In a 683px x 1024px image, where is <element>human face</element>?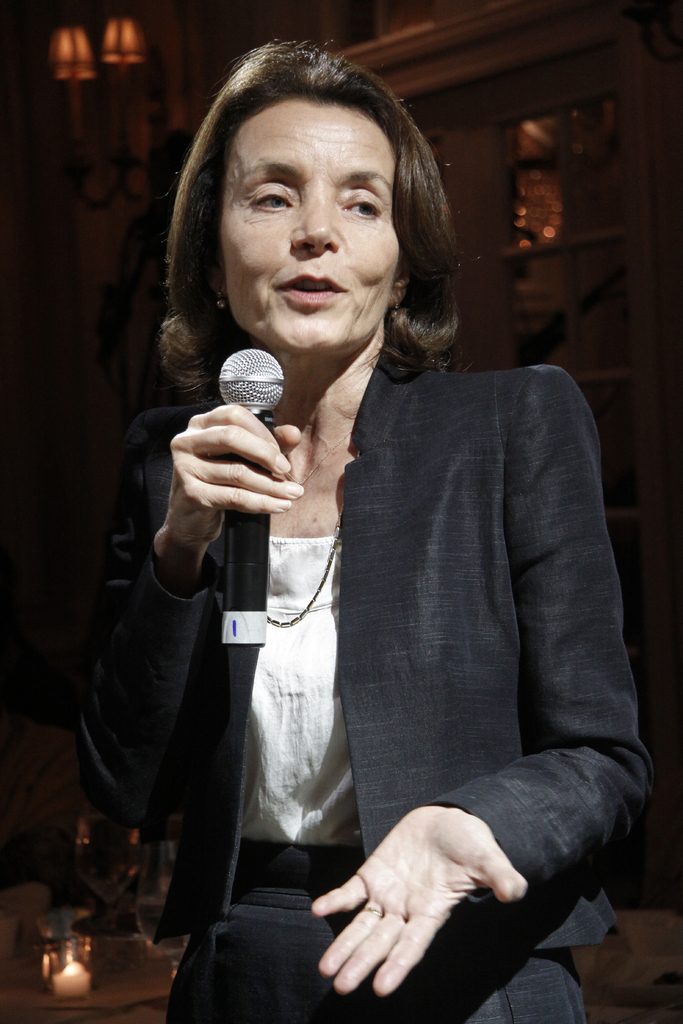
[left=220, top=99, right=399, bottom=352].
